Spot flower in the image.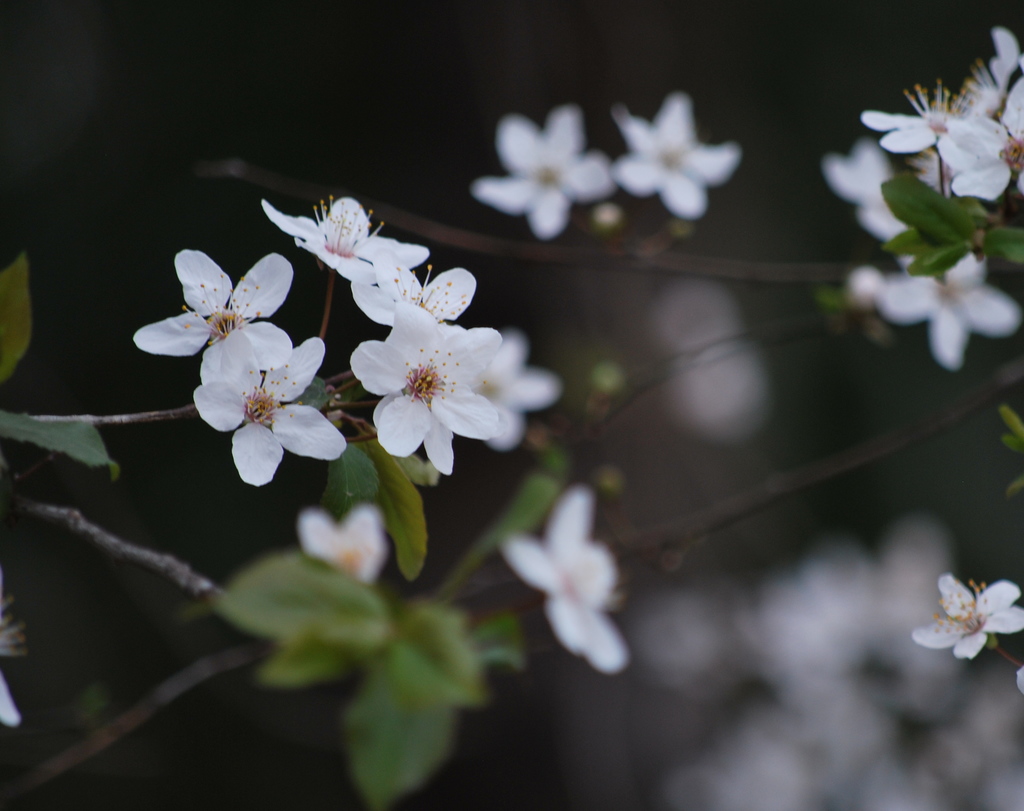
flower found at 0, 669, 19, 729.
